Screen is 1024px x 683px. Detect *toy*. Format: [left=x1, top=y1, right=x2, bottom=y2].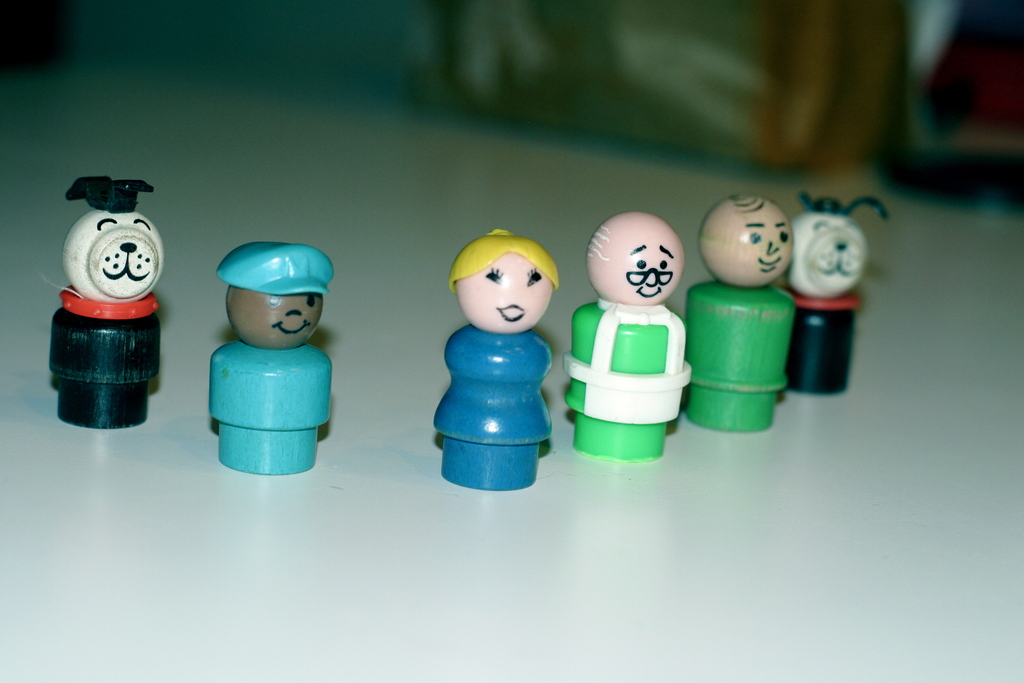
[left=65, top=183, right=152, bottom=431].
